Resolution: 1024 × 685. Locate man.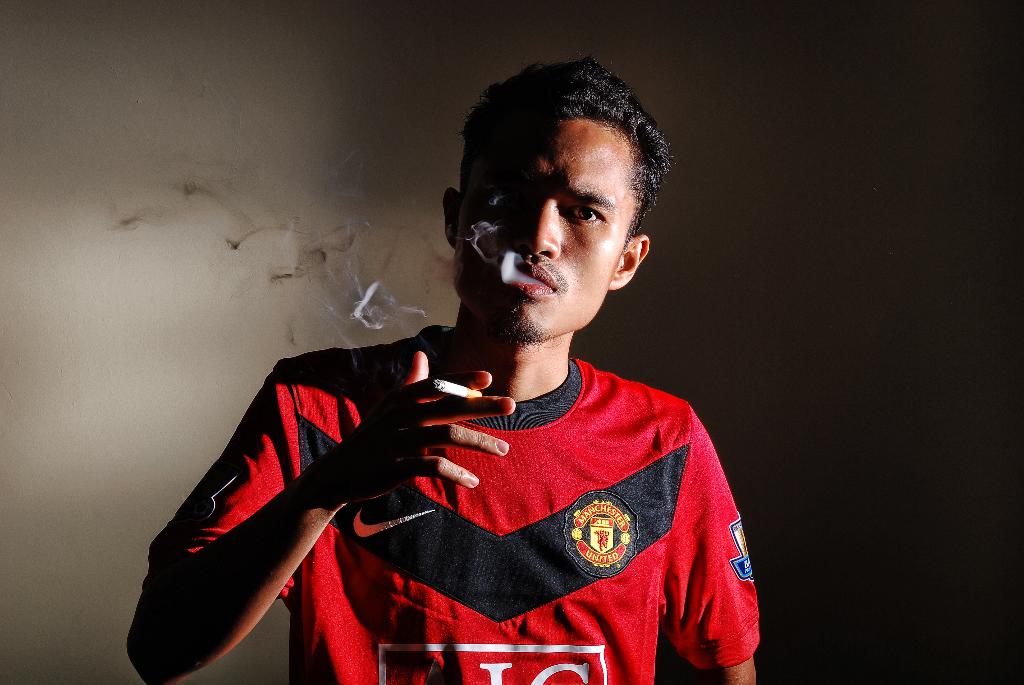
126, 55, 762, 684.
